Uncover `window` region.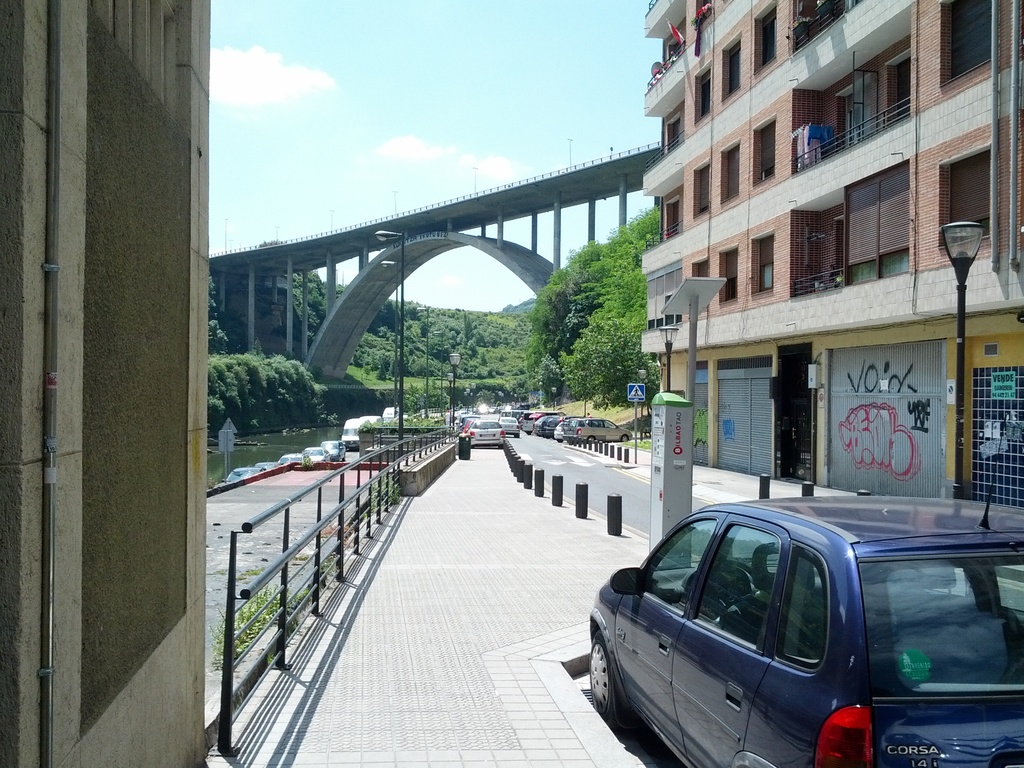
Uncovered: detection(950, 0, 1004, 74).
